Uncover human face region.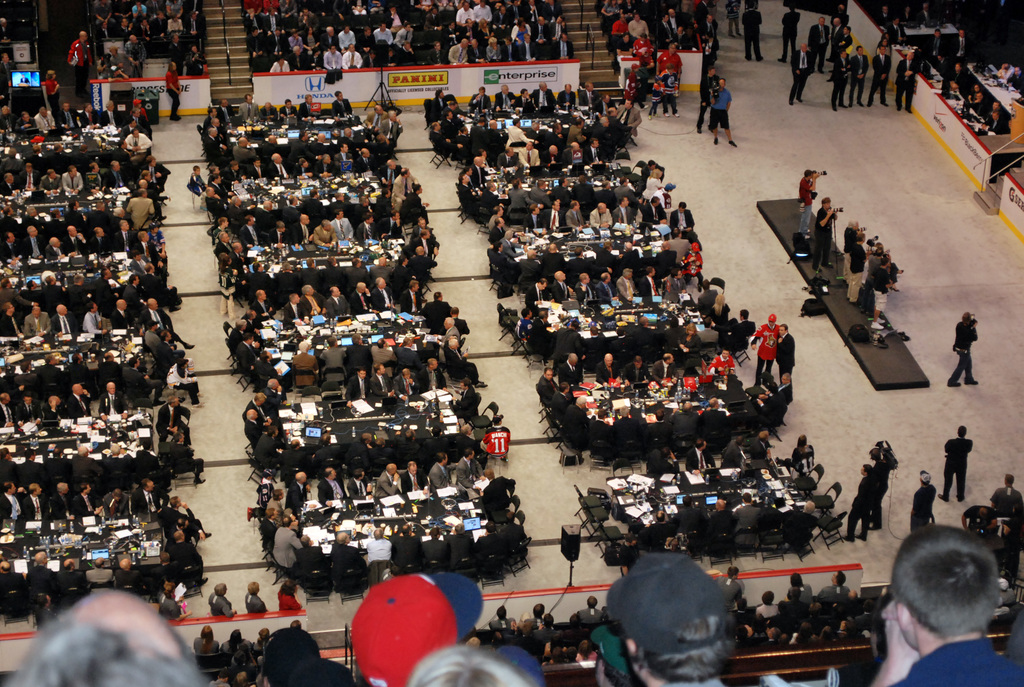
Uncovered: pyautogui.locateOnScreen(447, 113, 456, 121).
